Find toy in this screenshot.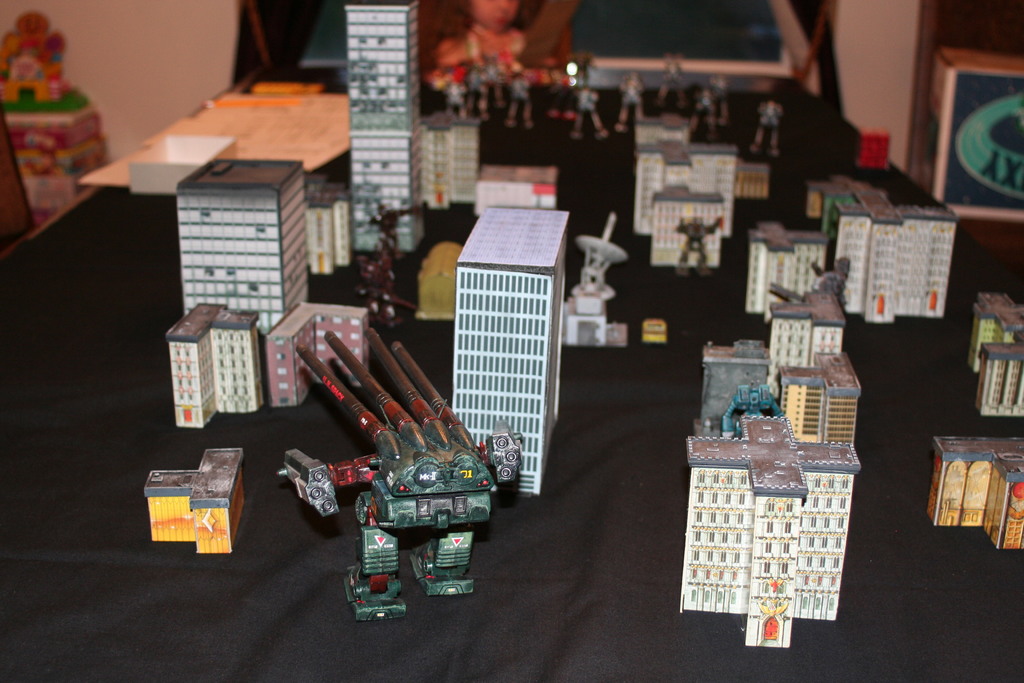
The bounding box for toy is {"left": 706, "top": 74, "right": 728, "bottom": 125}.
